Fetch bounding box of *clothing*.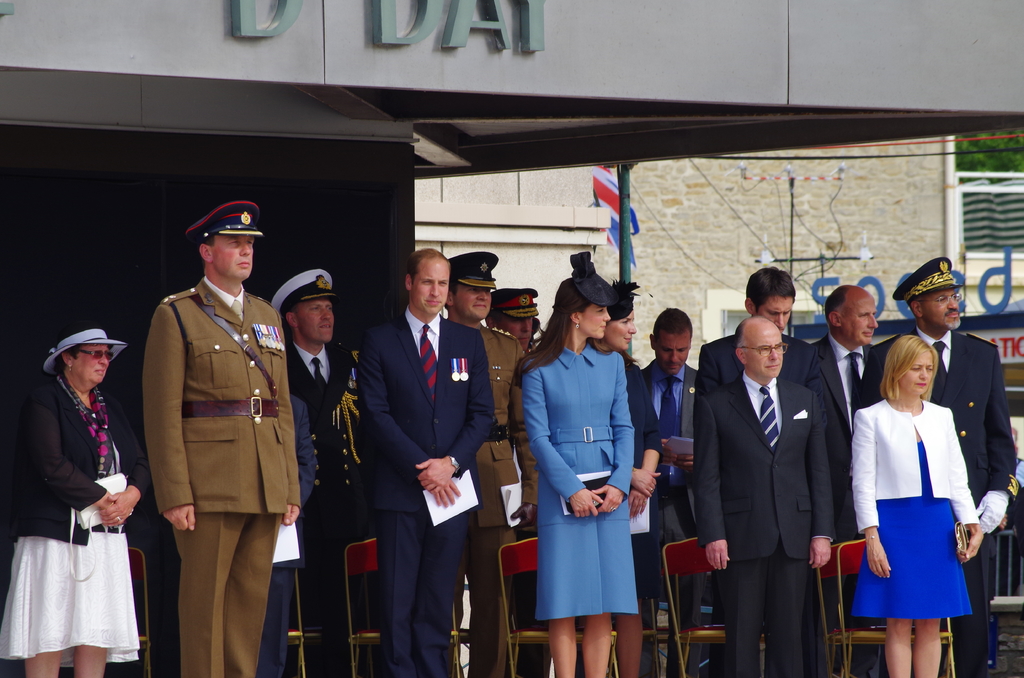
Bbox: 701, 369, 835, 677.
